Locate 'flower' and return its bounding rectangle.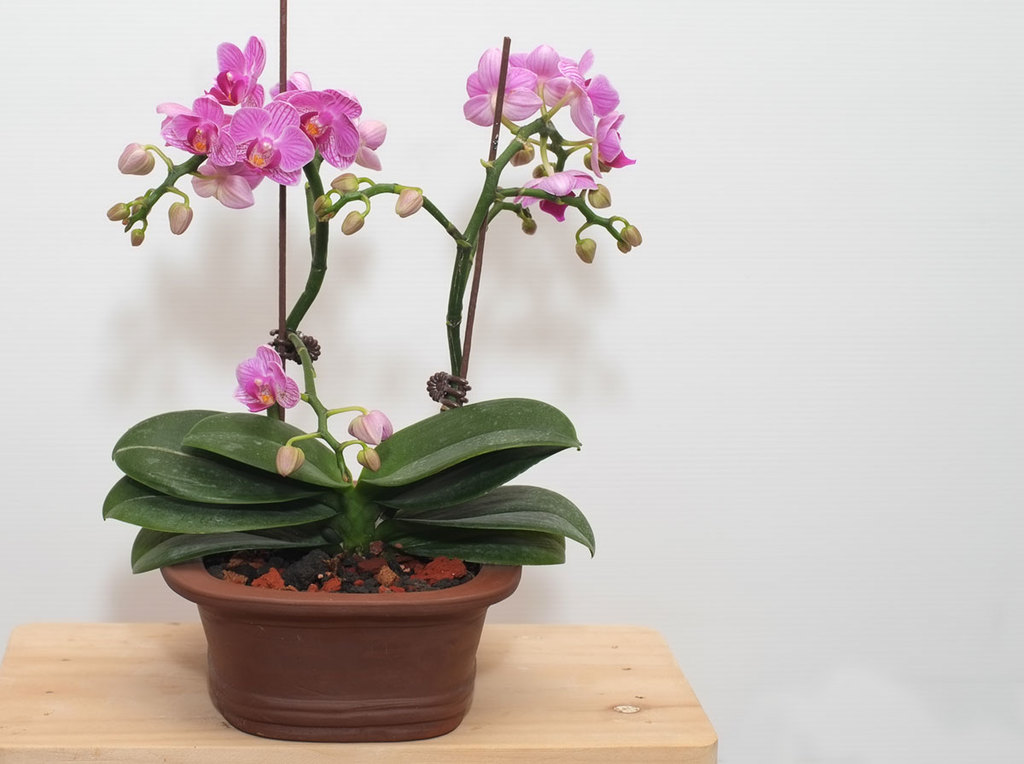
x1=451 y1=46 x2=556 y2=126.
